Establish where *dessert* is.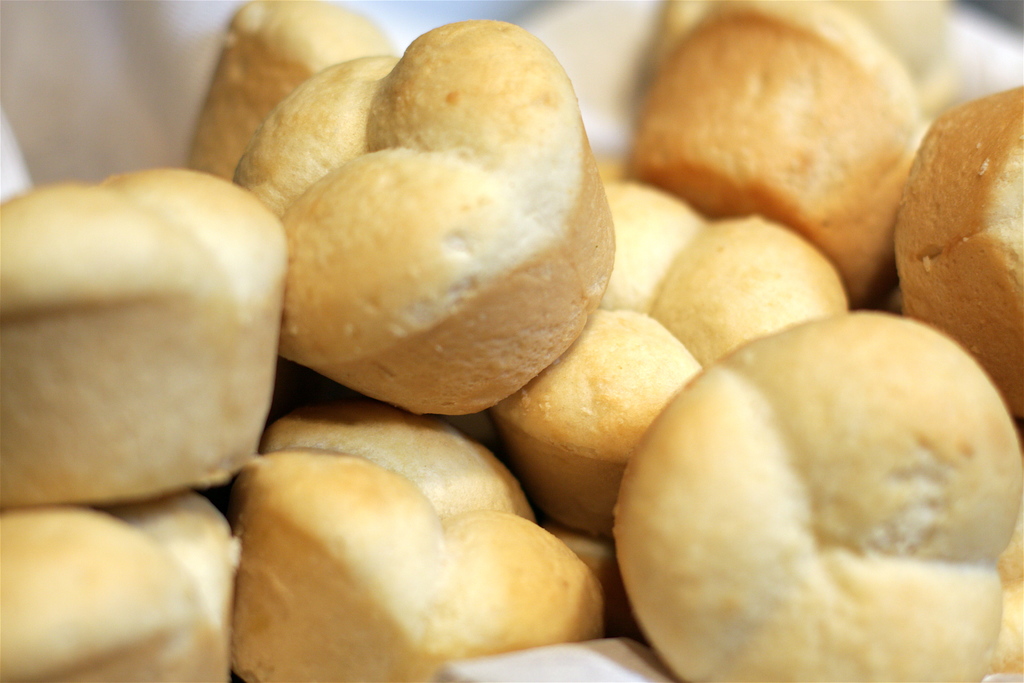
Established at [left=632, top=4, right=931, bottom=285].
